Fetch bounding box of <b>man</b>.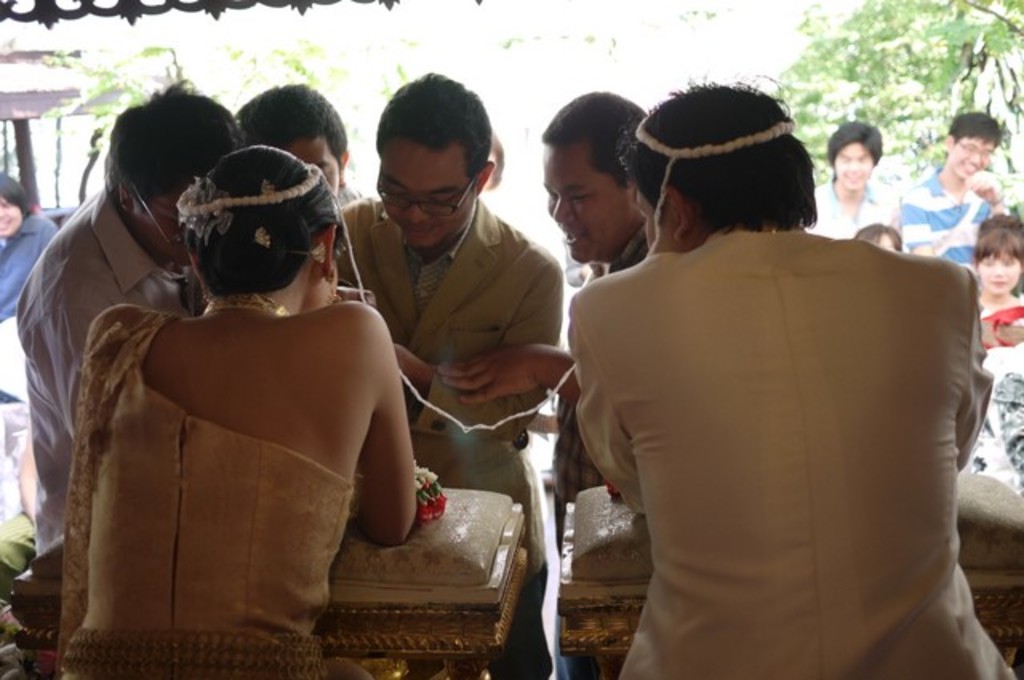
Bbox: x1=222, y1=77, x2=355, y2=202.
